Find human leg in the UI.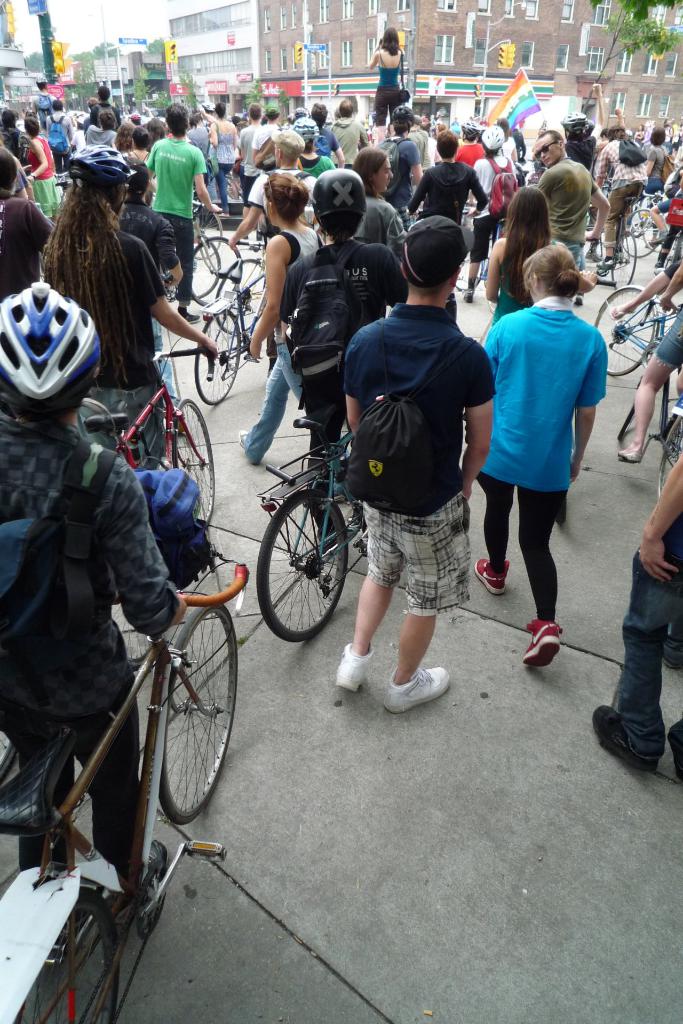
UI element at pyautogui.locateOnScreen(468, 470, 512, 598).
